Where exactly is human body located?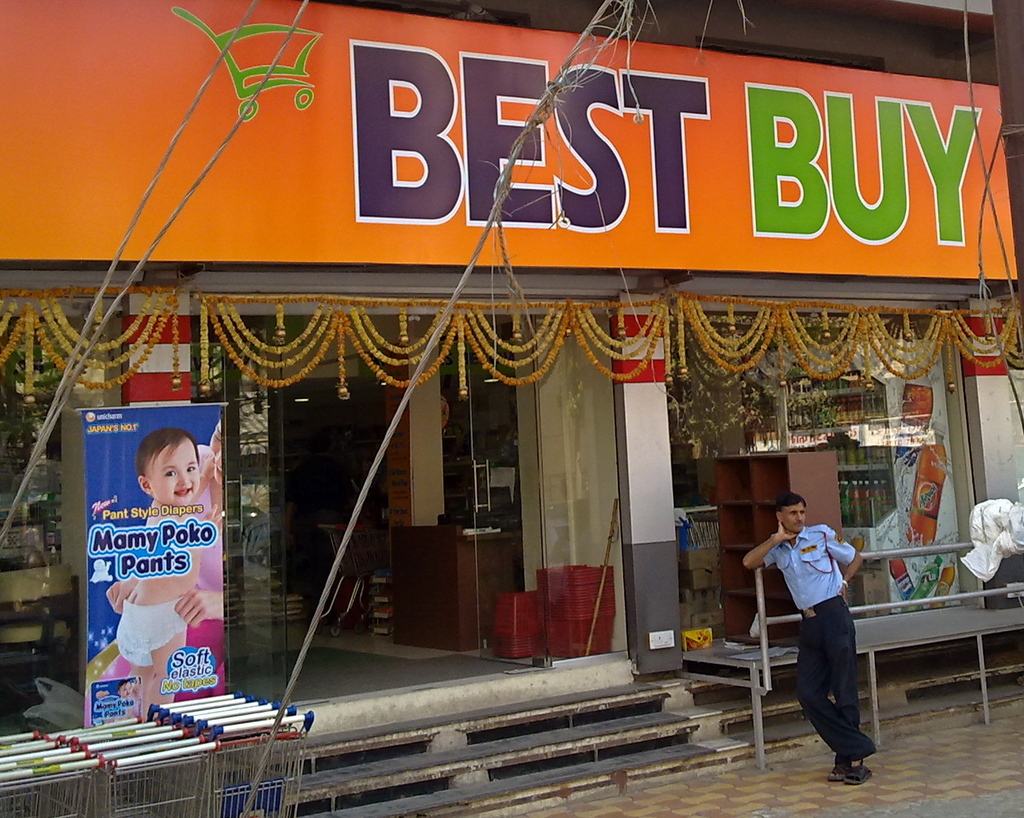
Its bounding box is detection(762, 479, 883, 768).
